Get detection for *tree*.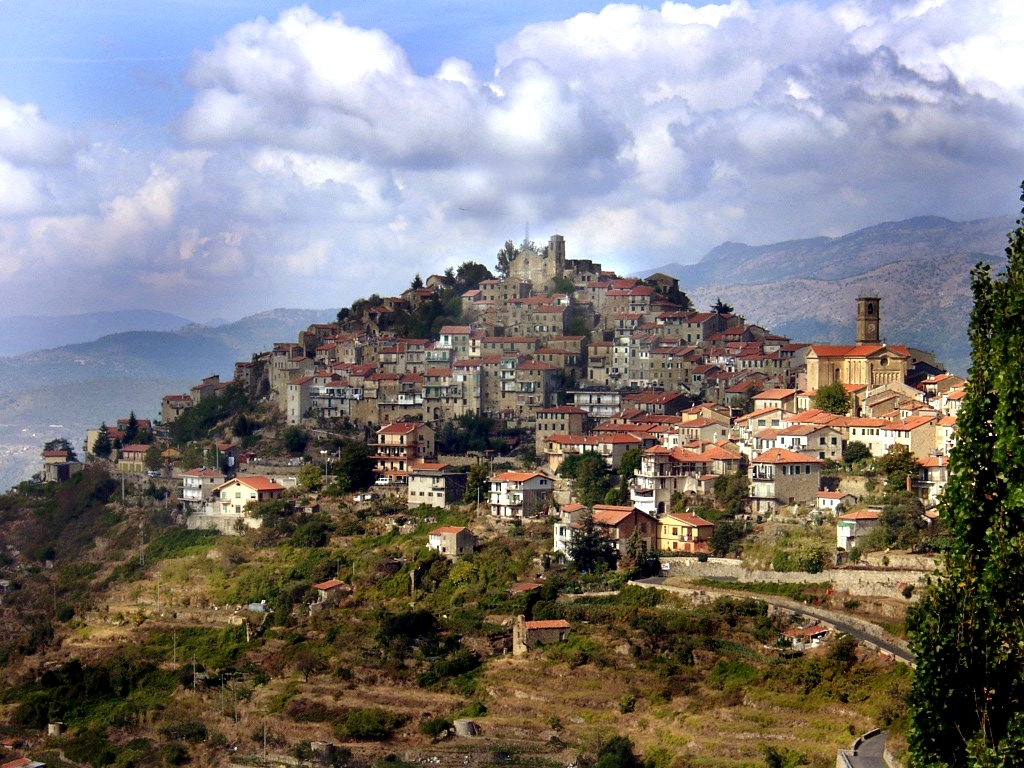
Detection: rect(810, 381, 856, 419).
